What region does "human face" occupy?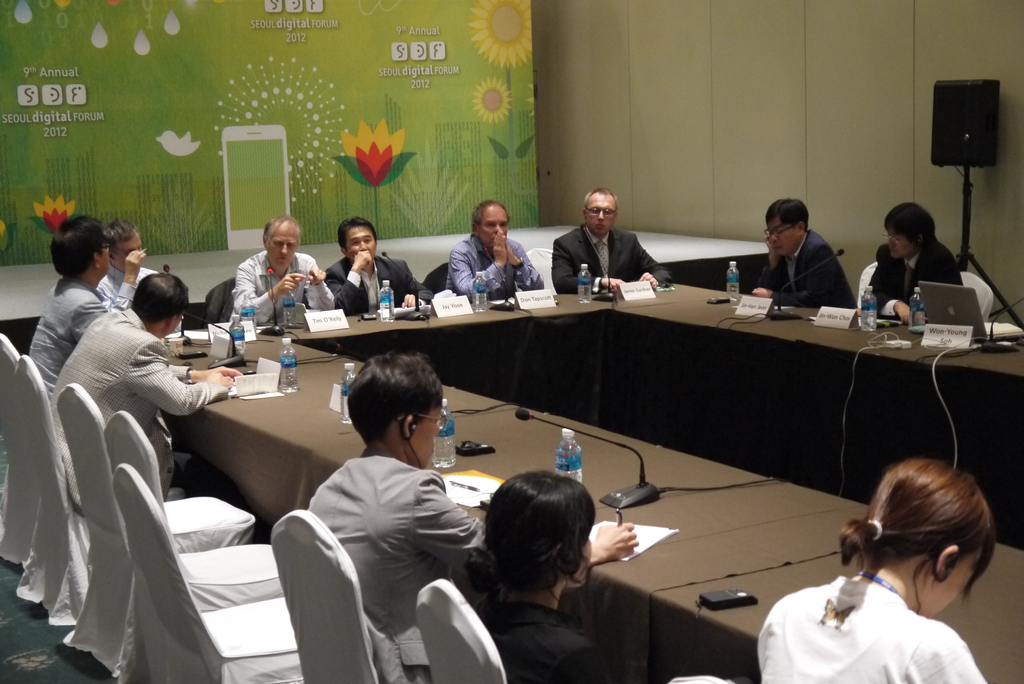
l=267, t=226, r=300, b=266.
